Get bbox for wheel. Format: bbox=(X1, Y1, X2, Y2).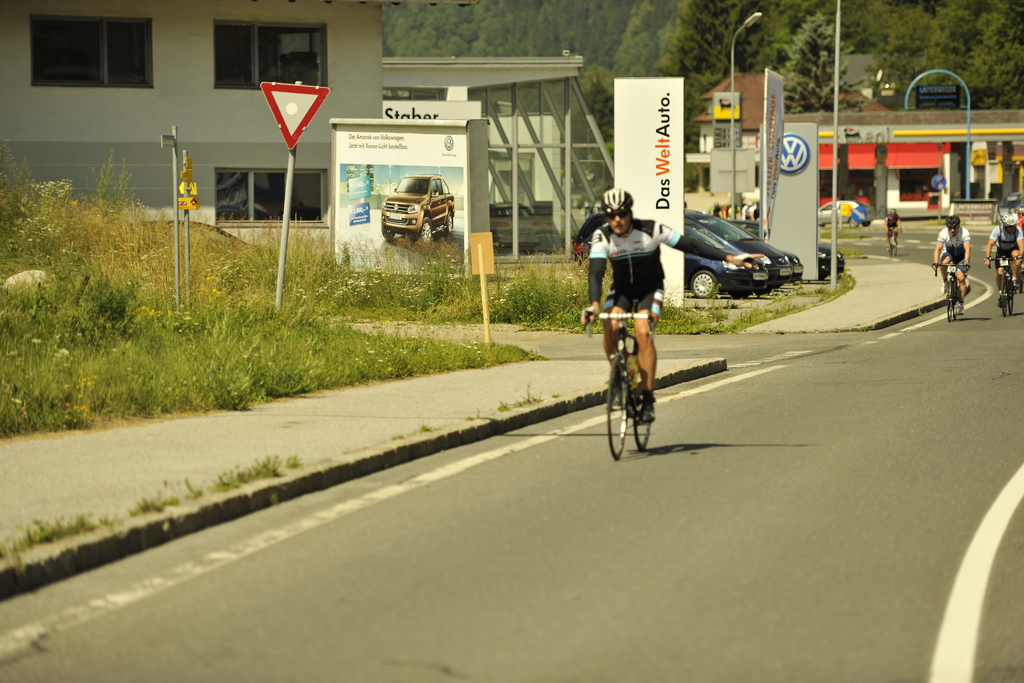
bbox=(445, 211, 454, 233).
